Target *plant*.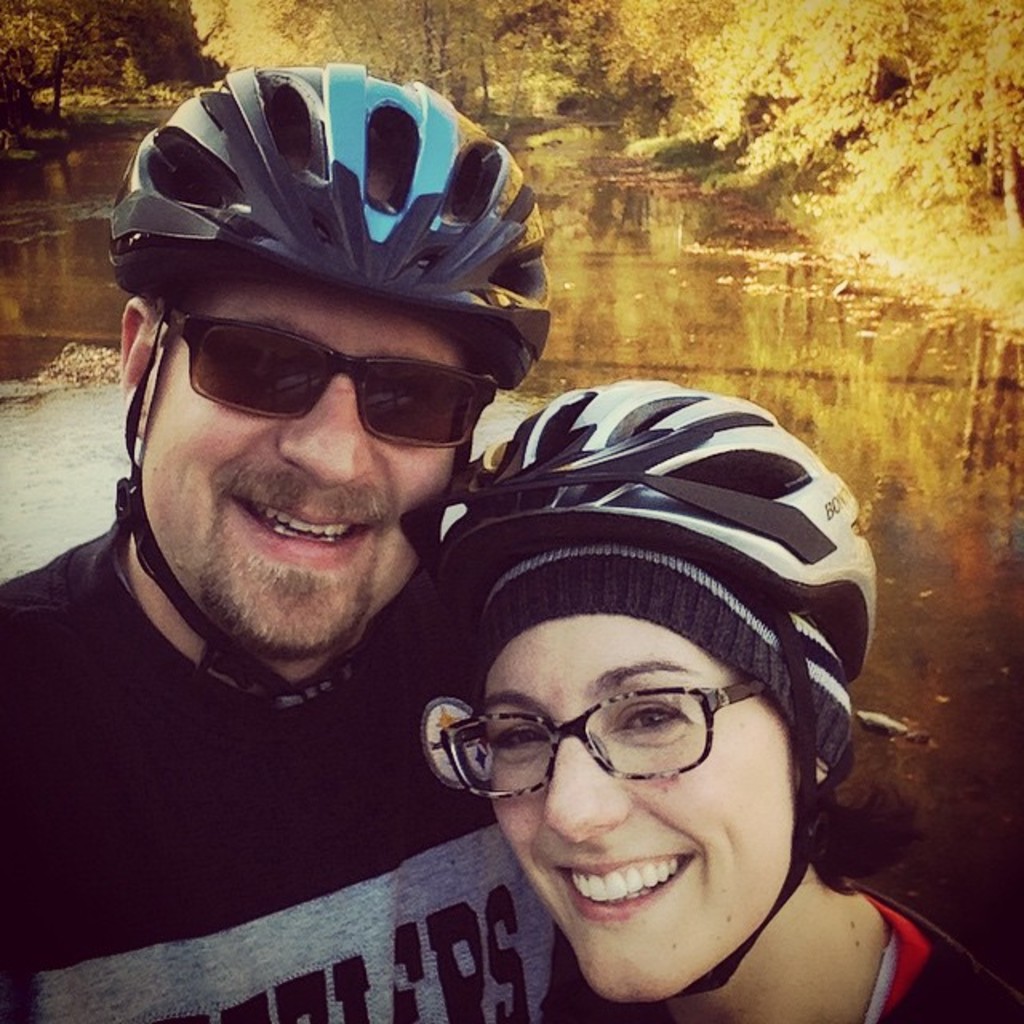
Target region: (603,126,726,186).
